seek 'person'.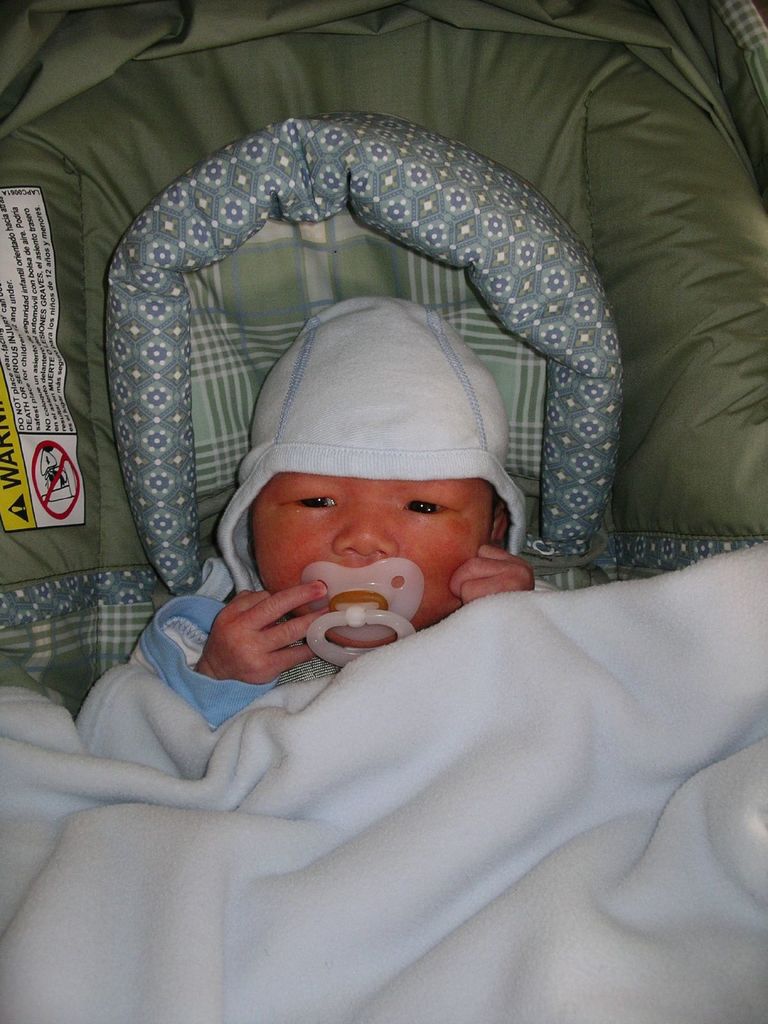
pyautogui.locateOnScreen(129, 291, 535, 731).
